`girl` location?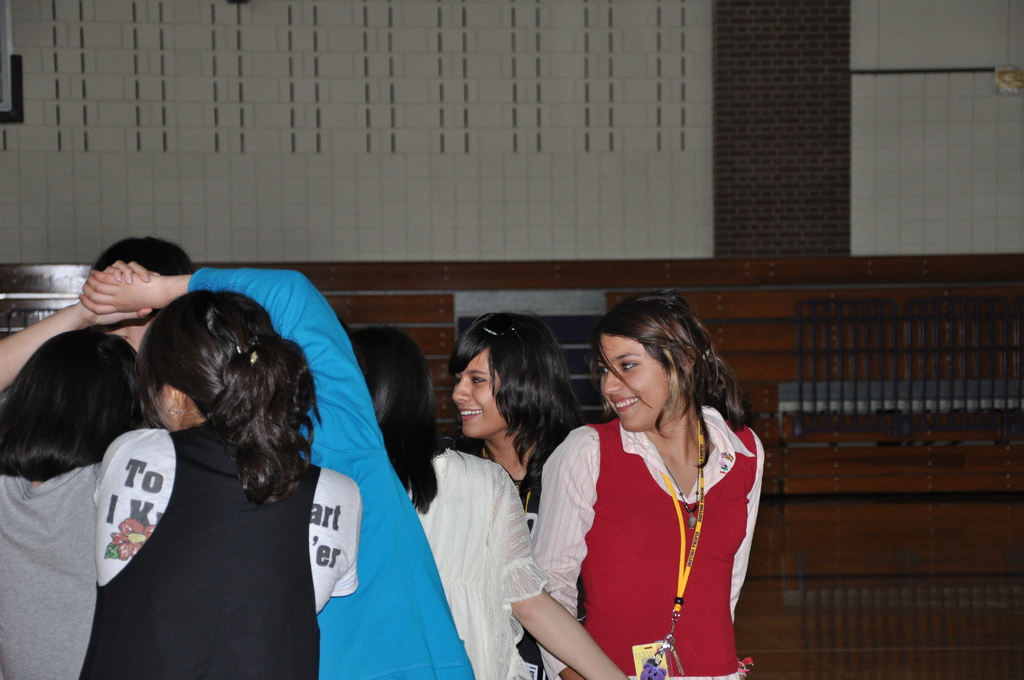
[0,326,158,679]
